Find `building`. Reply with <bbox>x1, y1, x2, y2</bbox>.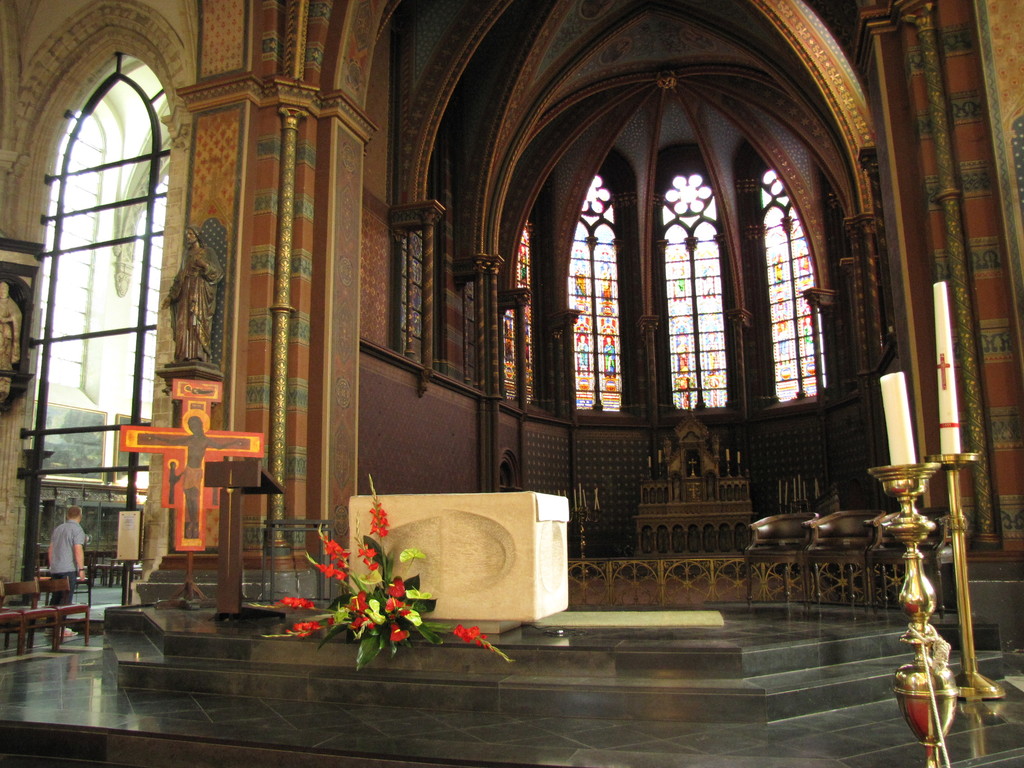
<bbox>0, 0, 1023, 767</bbox>.
